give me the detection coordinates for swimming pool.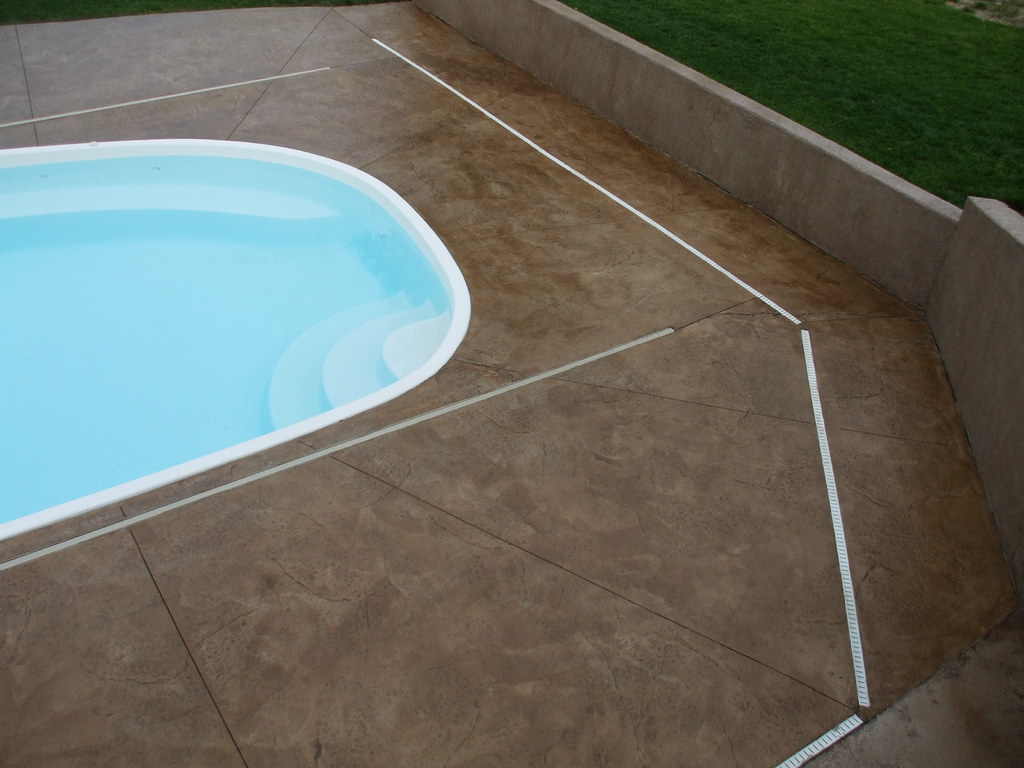
<bbox>0, 99, 487, 508</bbox>.
